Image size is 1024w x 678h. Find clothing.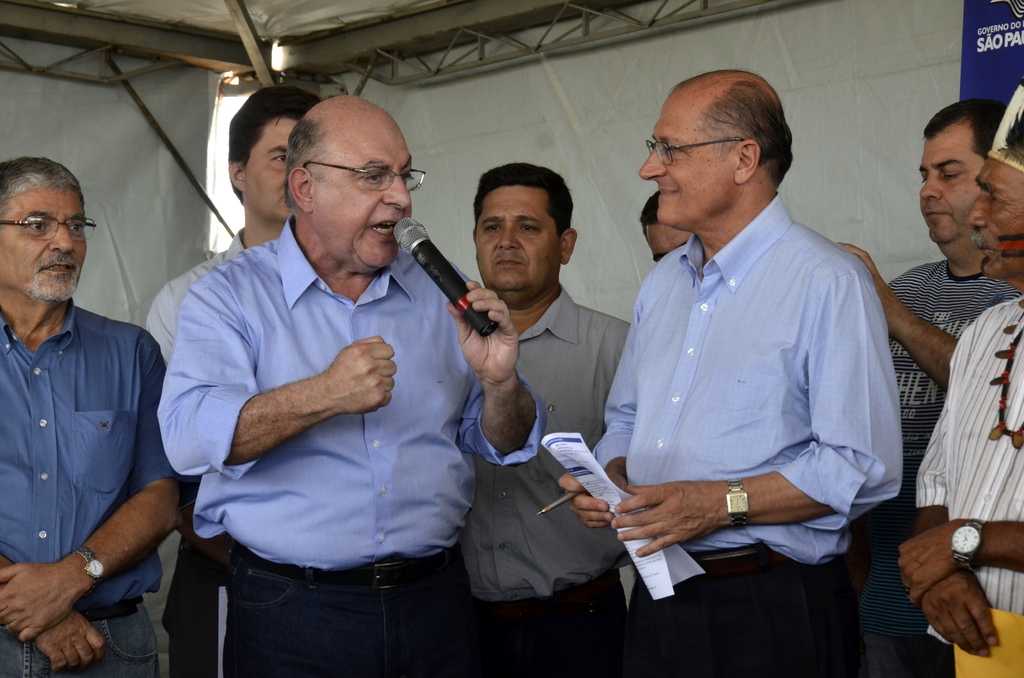
579 156 897 638.
